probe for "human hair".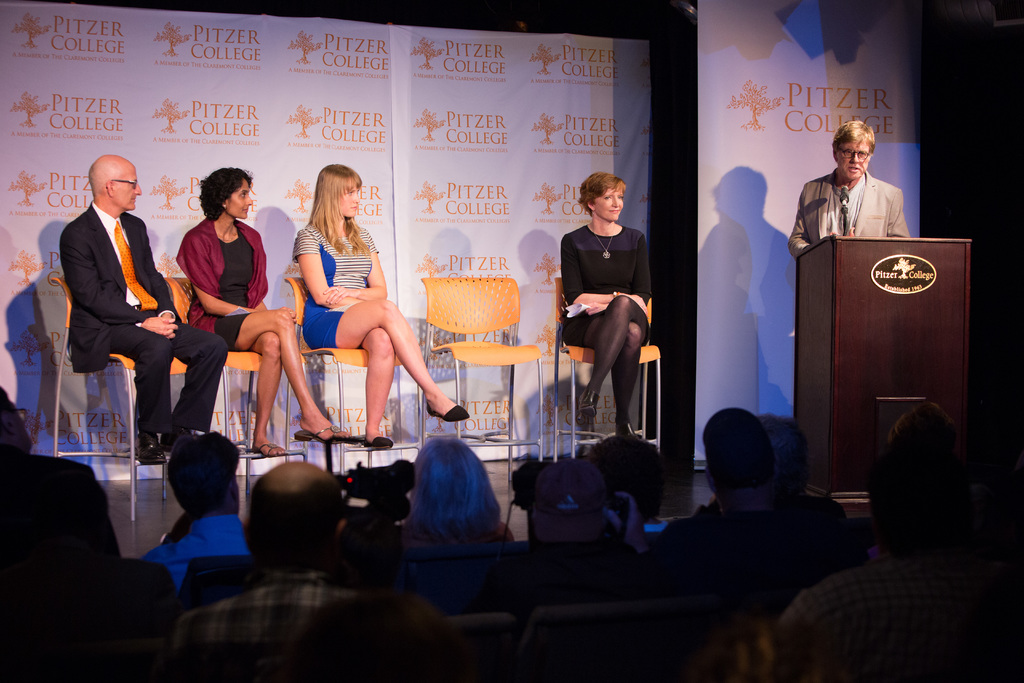
Probe result: box(886, 404, 958, 450).
